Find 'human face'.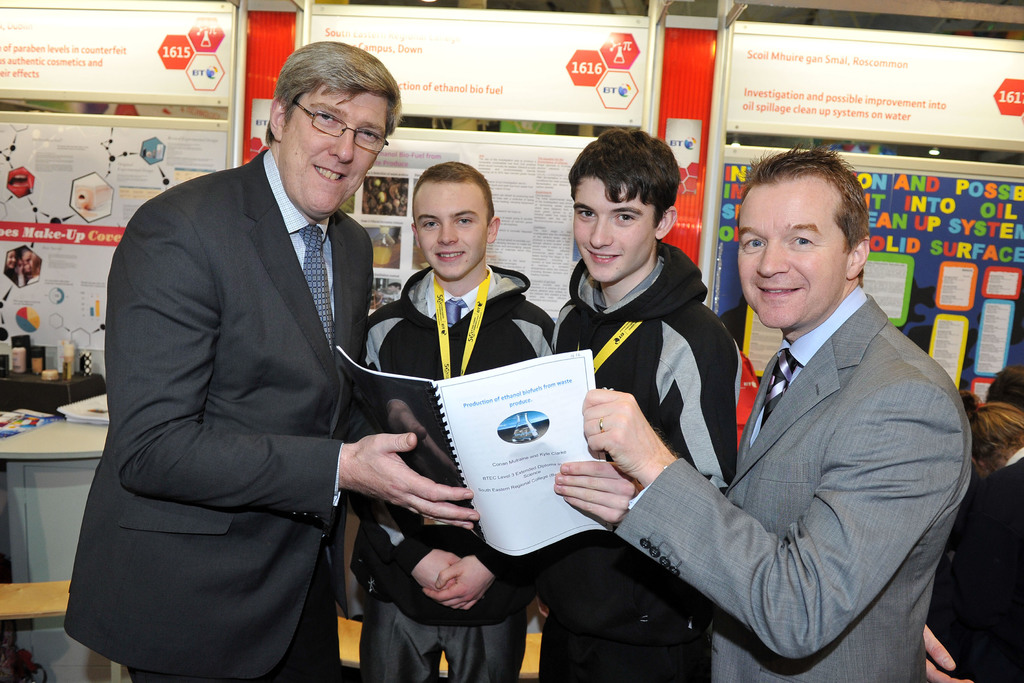
<box>418,177,489,281</box>.
